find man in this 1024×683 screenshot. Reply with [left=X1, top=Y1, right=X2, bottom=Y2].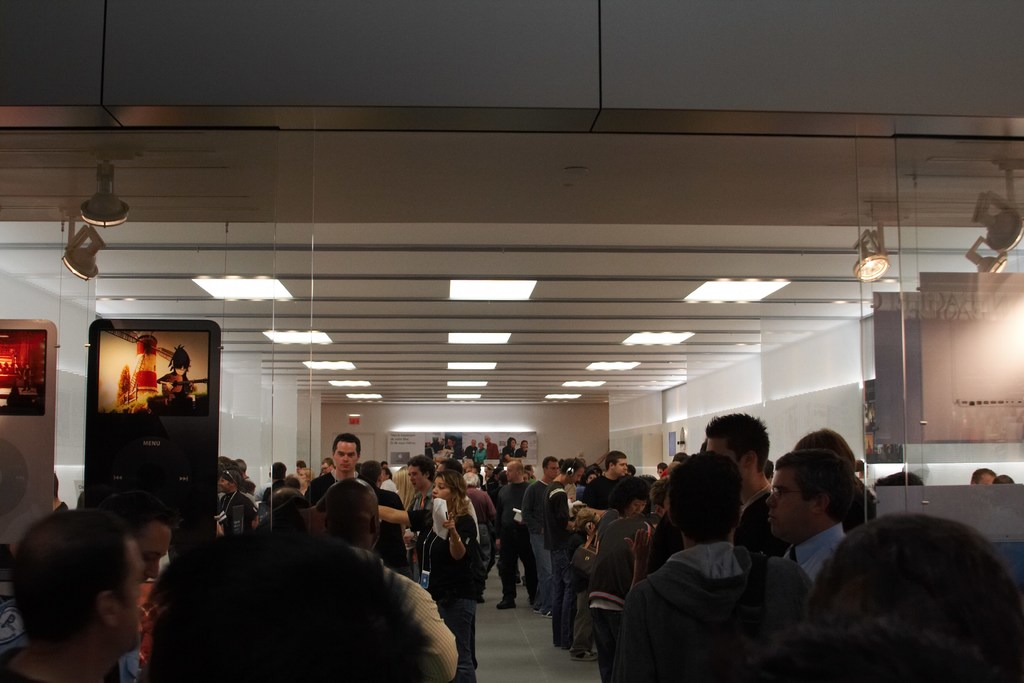
[left=525, top=456, right=557, bottom=619].
